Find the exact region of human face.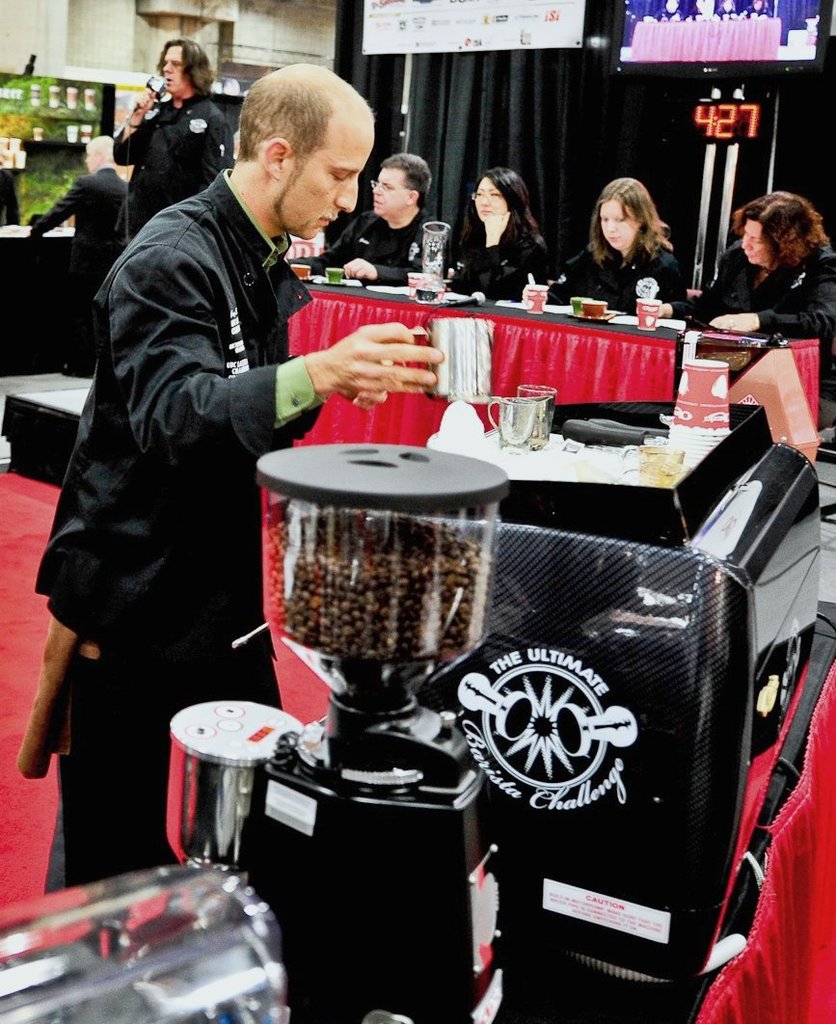
Exact region: [365,158,410,218].
